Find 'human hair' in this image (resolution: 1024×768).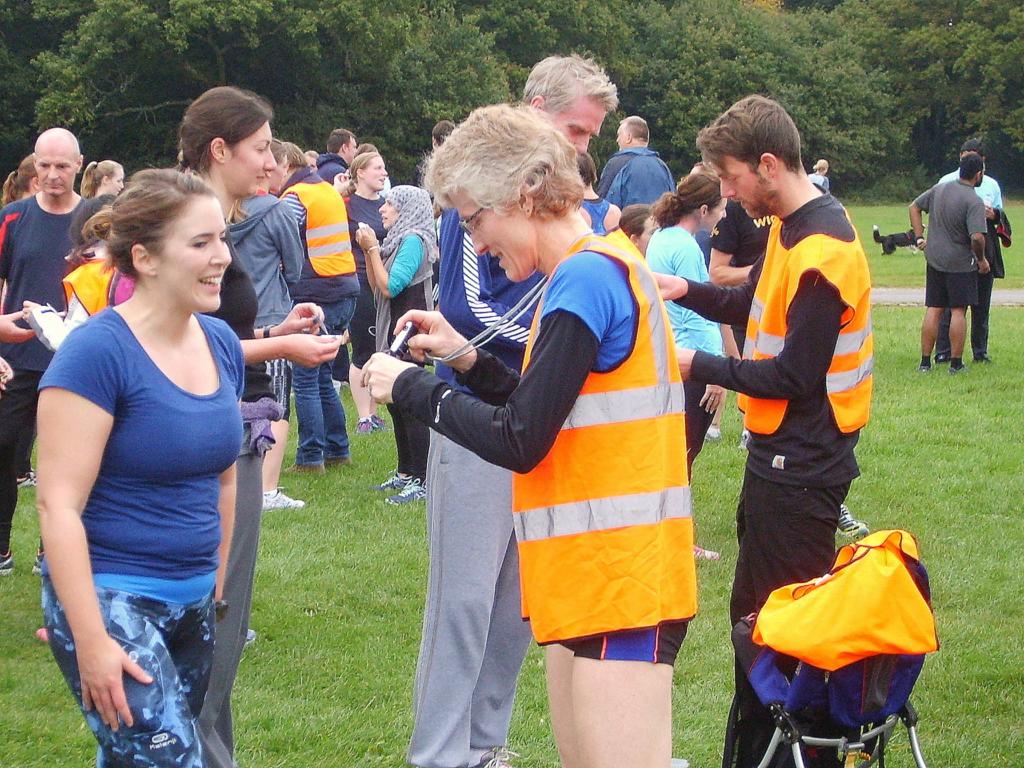
bbox=(614, 204, 652, 238).
